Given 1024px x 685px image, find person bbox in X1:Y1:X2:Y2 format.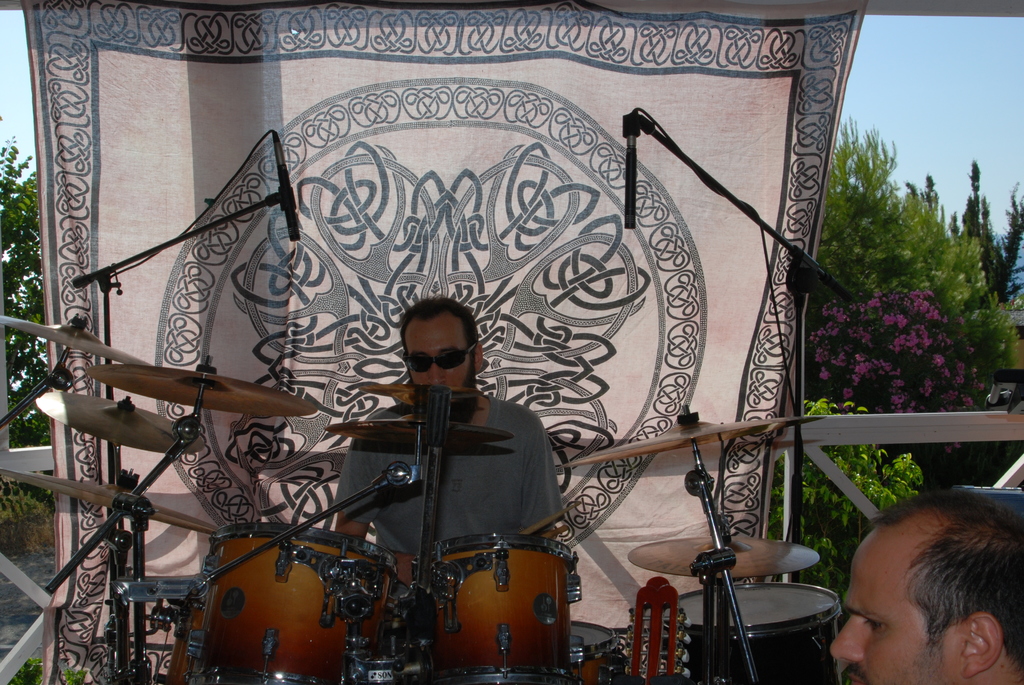
313:283:548:644.
